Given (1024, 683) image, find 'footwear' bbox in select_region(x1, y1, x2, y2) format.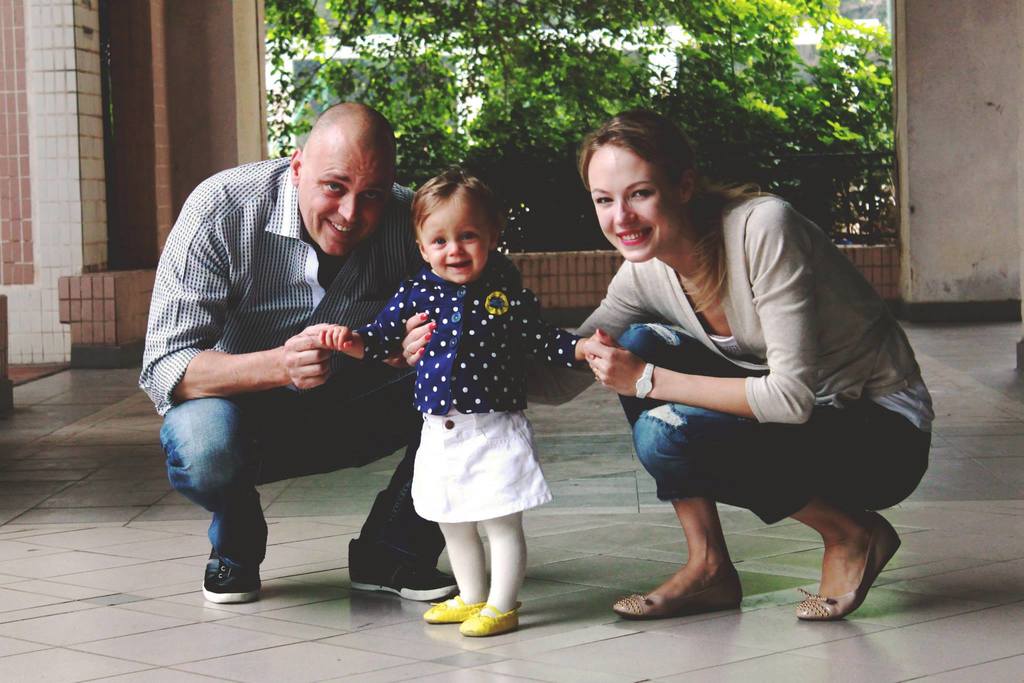
select_region(423, 593, 481, 620).
